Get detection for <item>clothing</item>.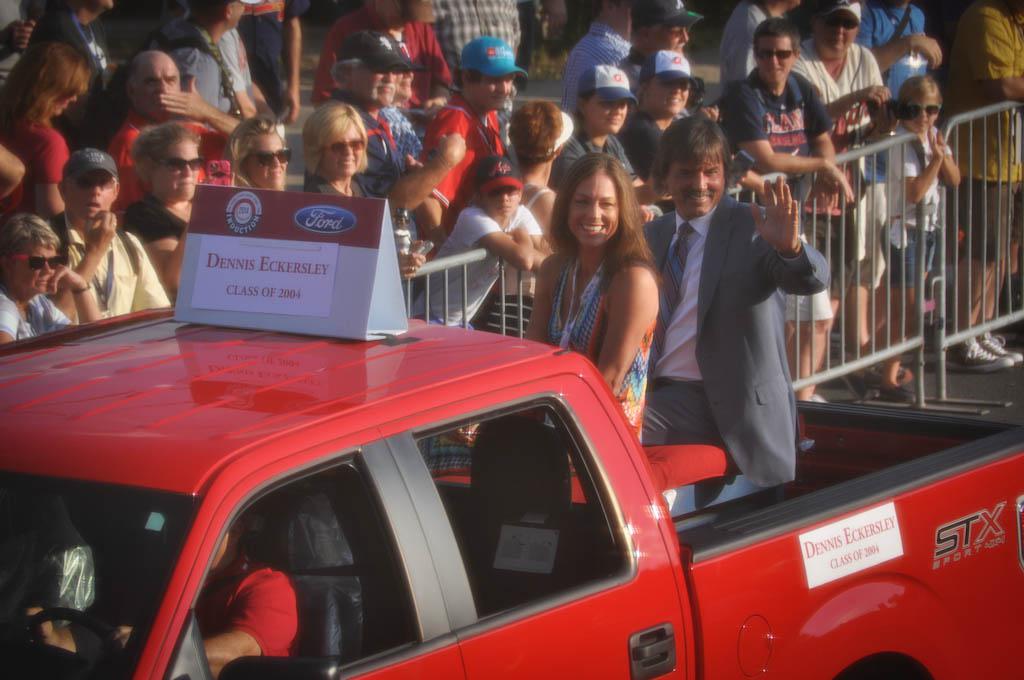
Detection: region(779, 36, 883, 305).
